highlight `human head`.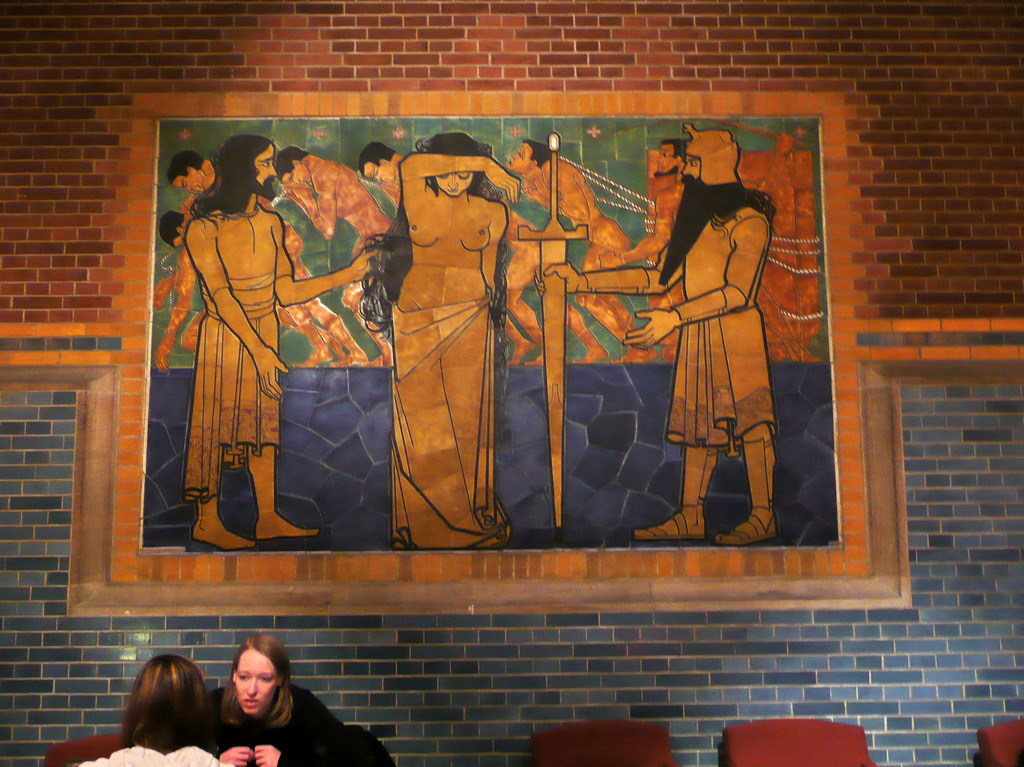
Highlighted region: (left=160, top=207, right=188, bottom=250).
